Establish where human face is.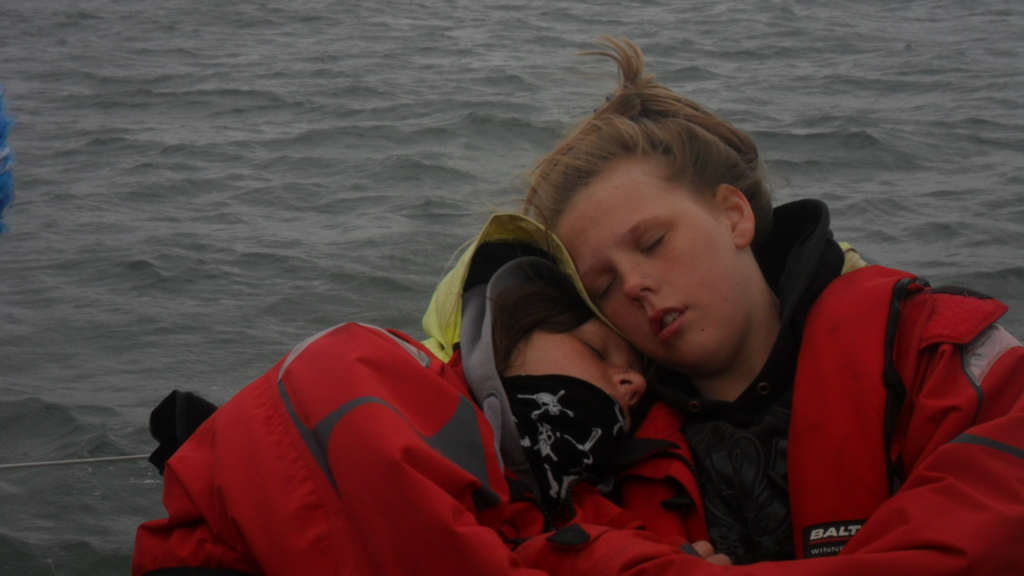
Established at {"left": 552, "top": 172, "right": 750, "bottom": 371}.
